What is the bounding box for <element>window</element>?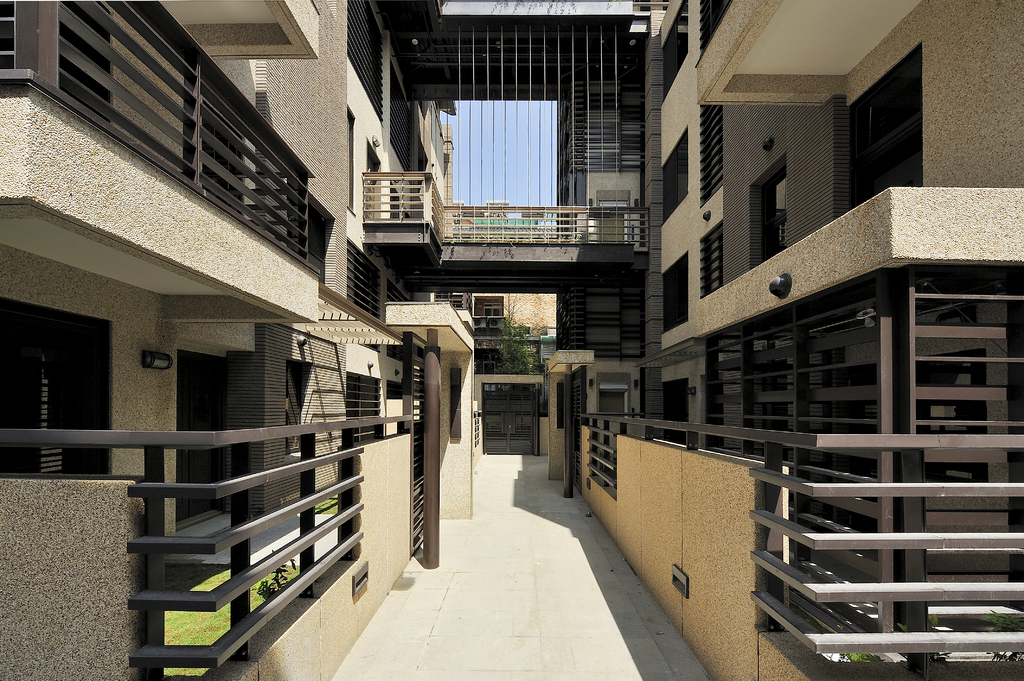
Rect(391, 66, 416, 173).
